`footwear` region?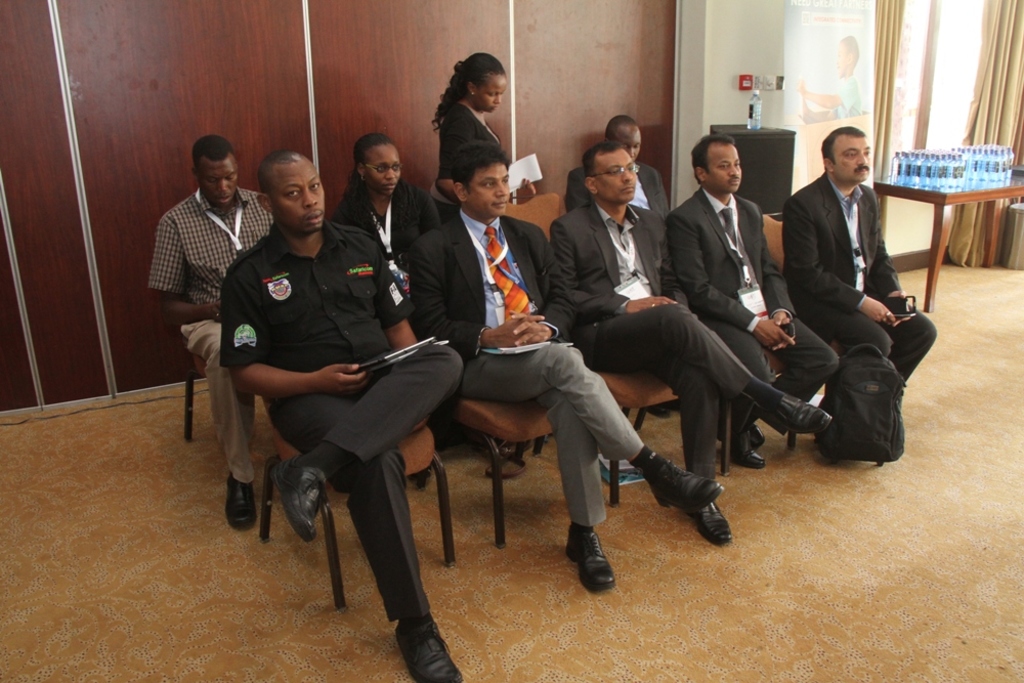
bbox=(649, 455, 725, 514)
